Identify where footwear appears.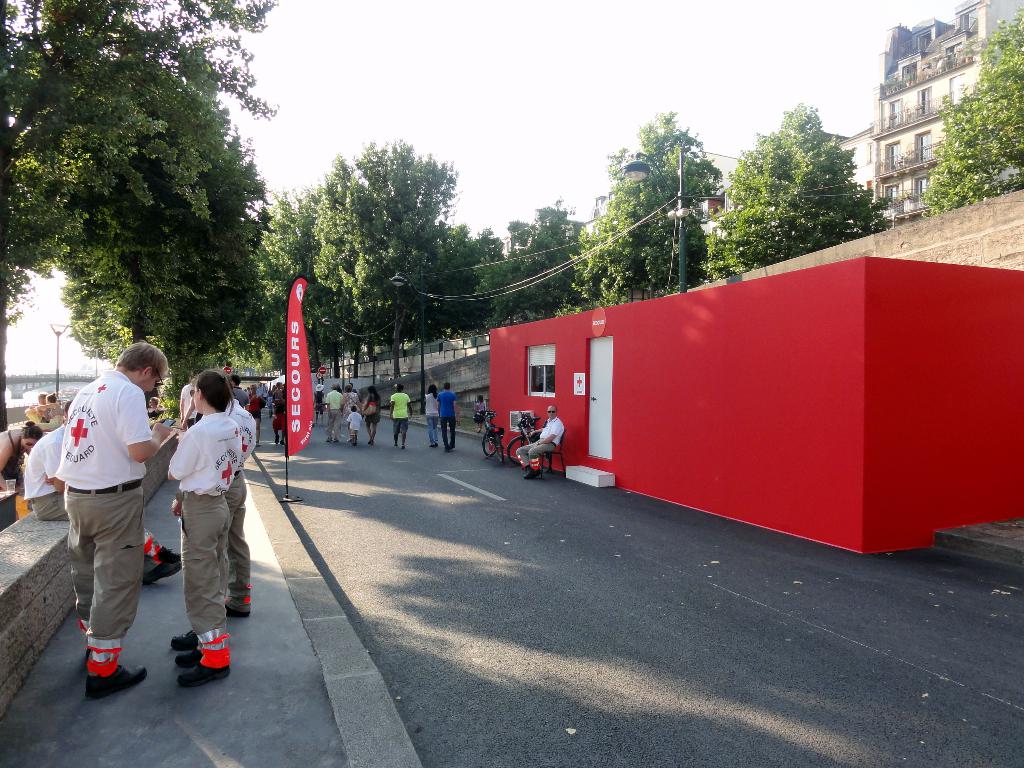
Appears at 429,445,437,446.
